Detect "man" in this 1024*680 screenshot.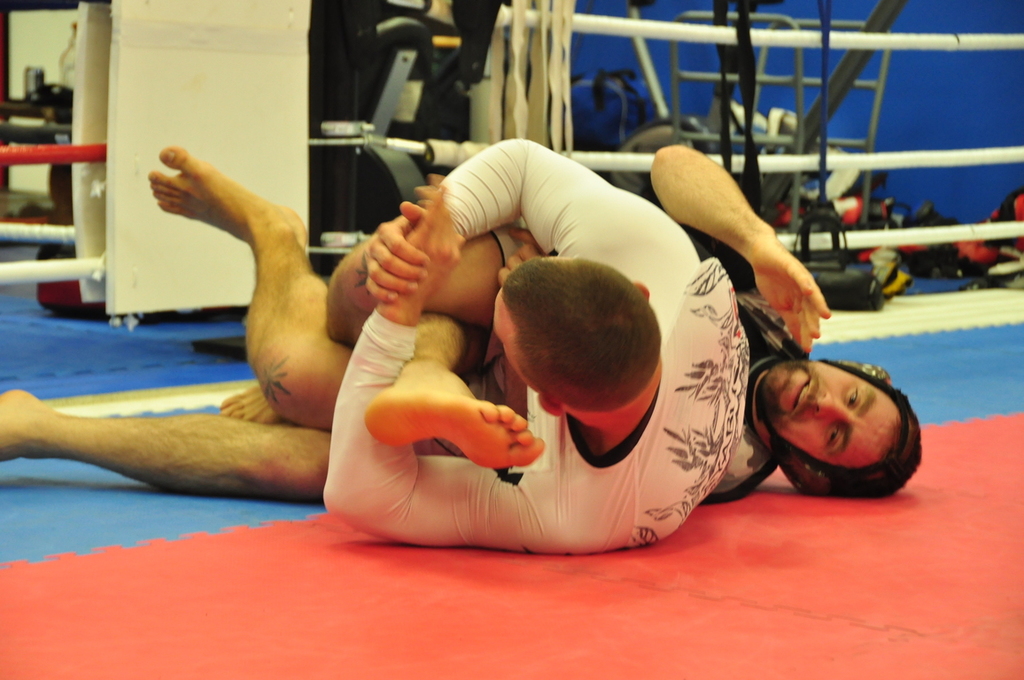
Detection: 218 128 749 556.
